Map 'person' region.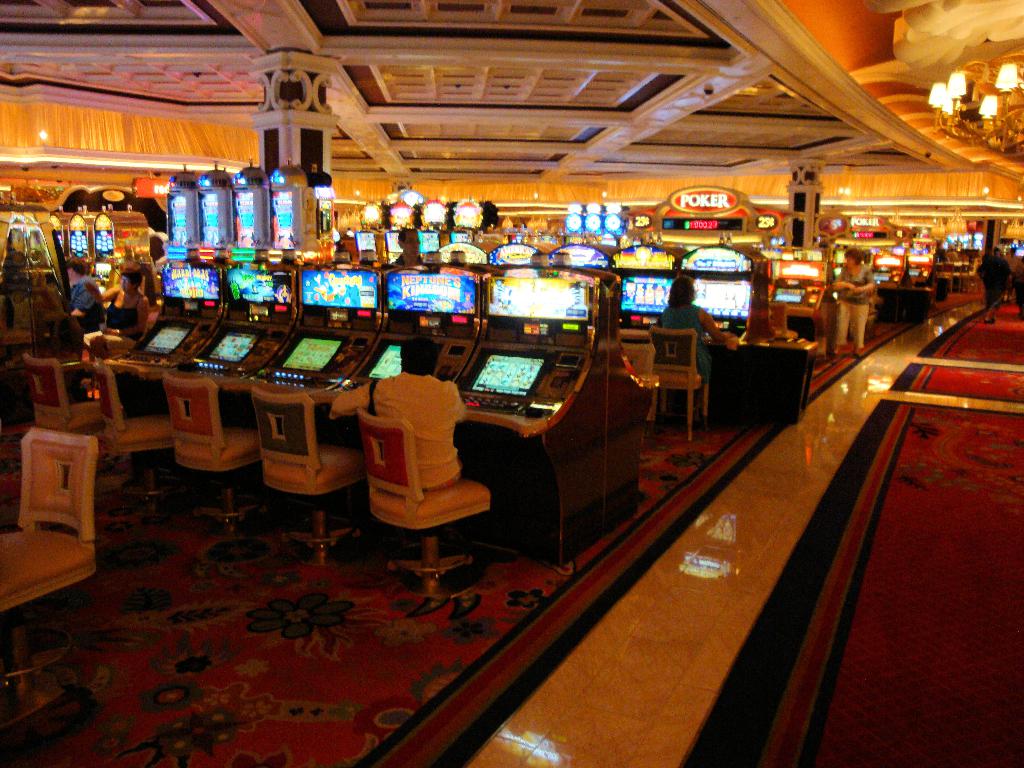
Mapped to 399,223,431,268.
